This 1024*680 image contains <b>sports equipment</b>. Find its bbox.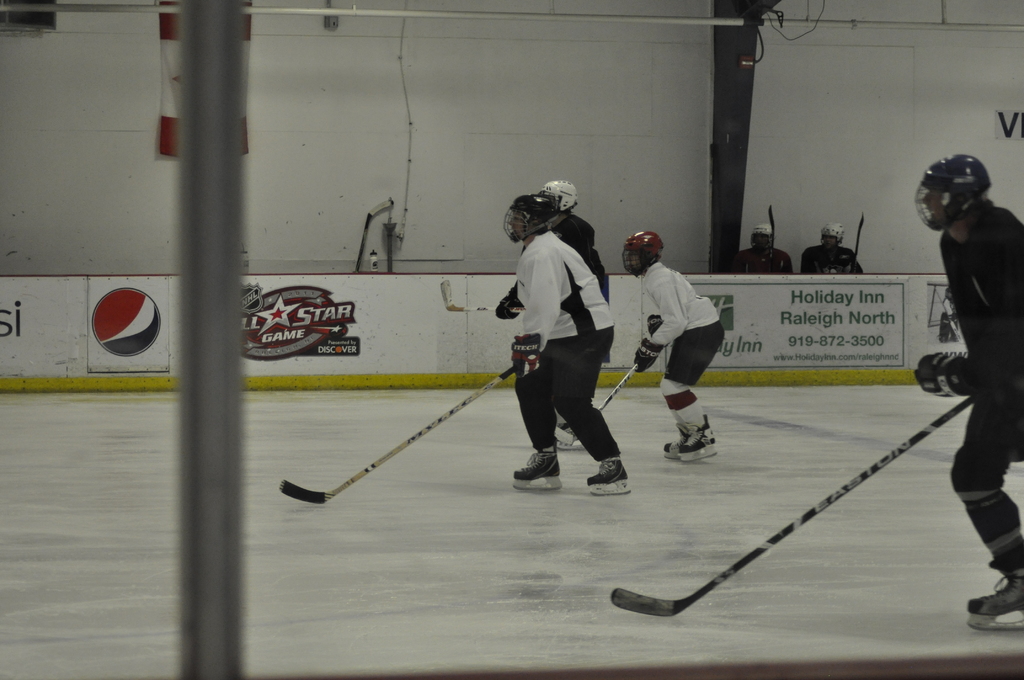
915,154,991,233.
